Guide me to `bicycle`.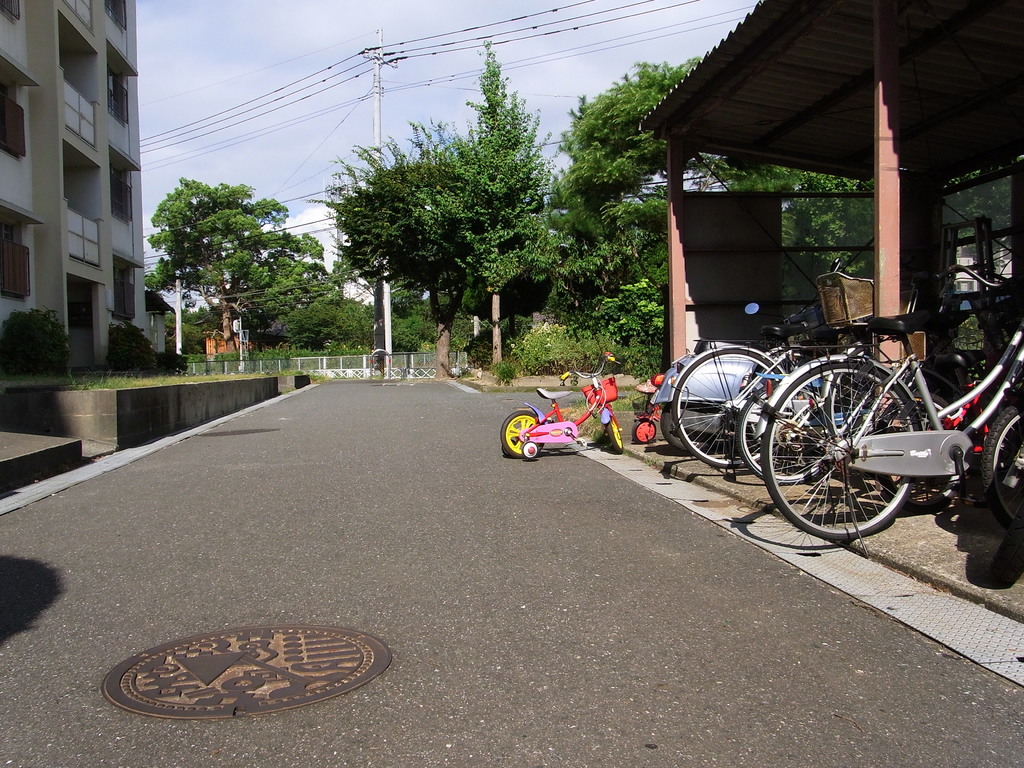
Guidance: <box>872,346,1023,509</box>.
